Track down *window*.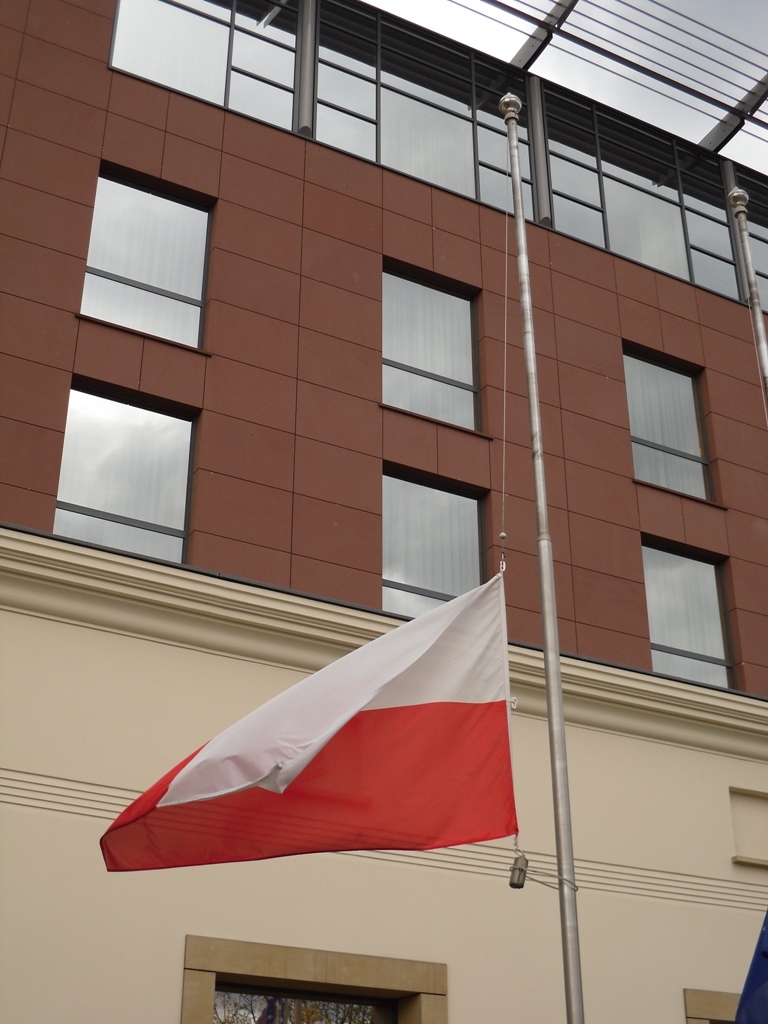
Tracked to rect(185, 942, 451, 1023).
